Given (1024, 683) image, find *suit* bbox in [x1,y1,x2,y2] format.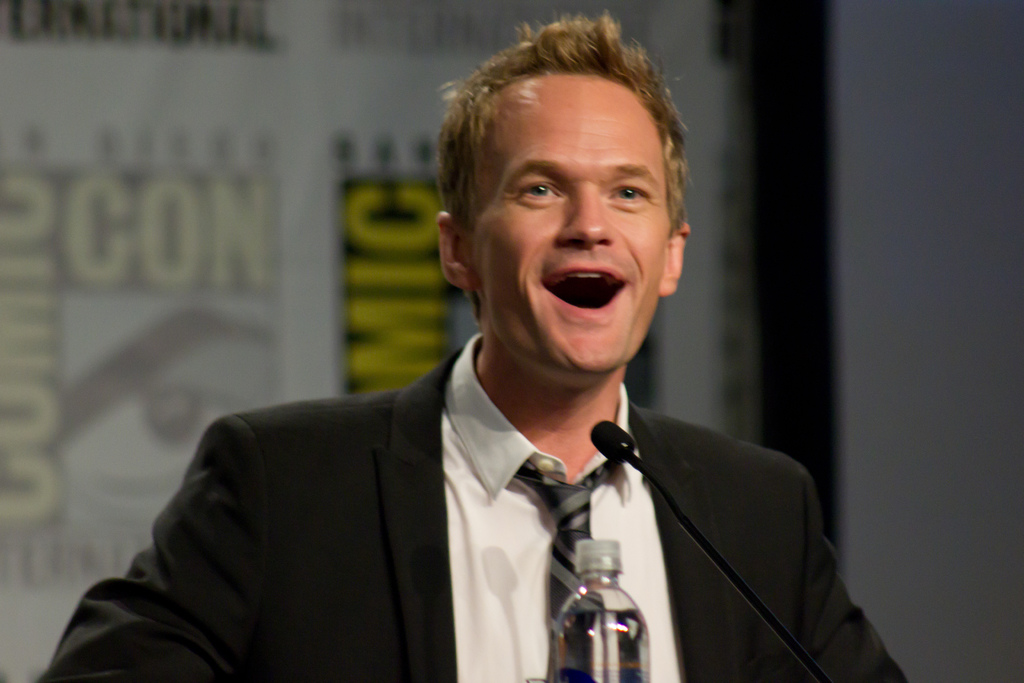
[85,314,865,674].
